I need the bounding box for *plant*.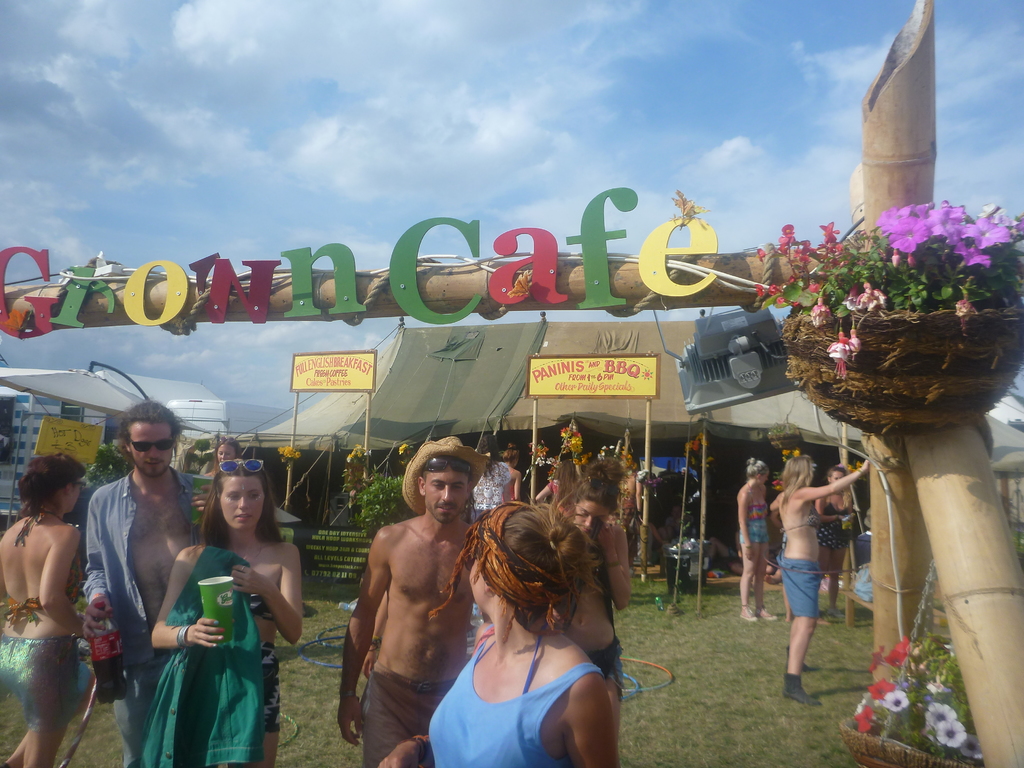
Here it is: [684, 431, 718, 470].
